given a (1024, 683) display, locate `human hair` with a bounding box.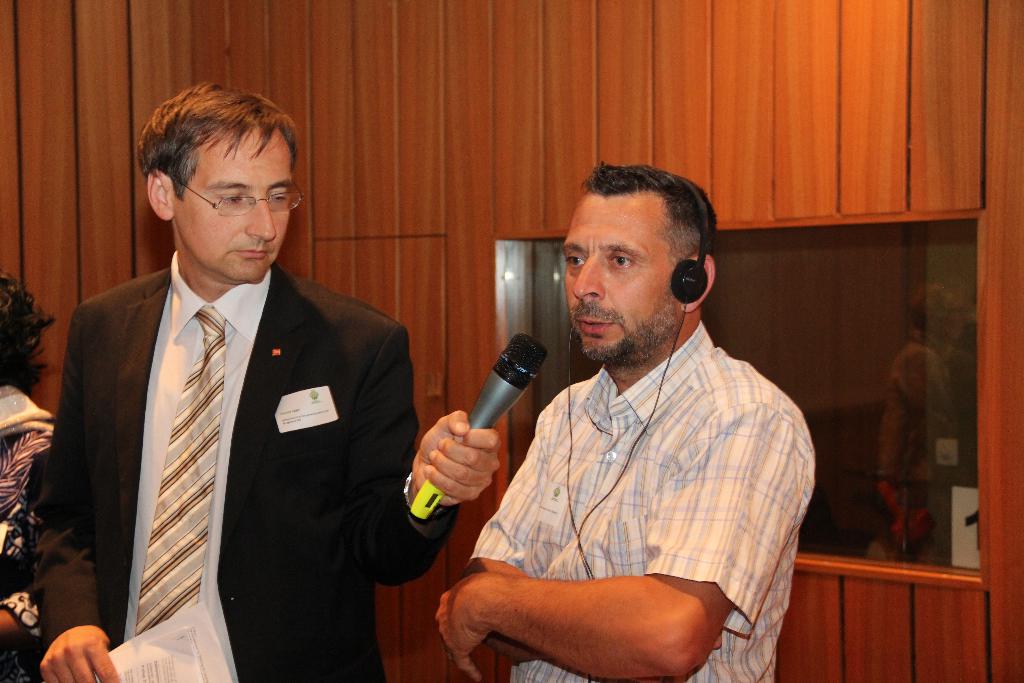
Located: [139,81,294,241].
